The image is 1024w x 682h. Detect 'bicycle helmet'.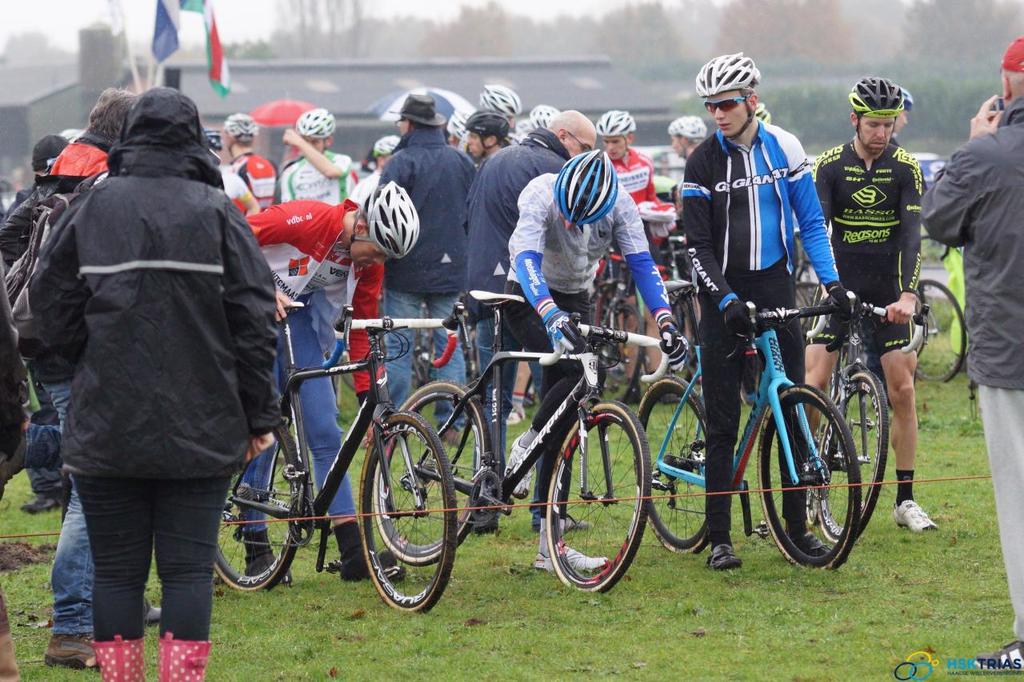
Detection: select_region(550, 146, 619, 227).
